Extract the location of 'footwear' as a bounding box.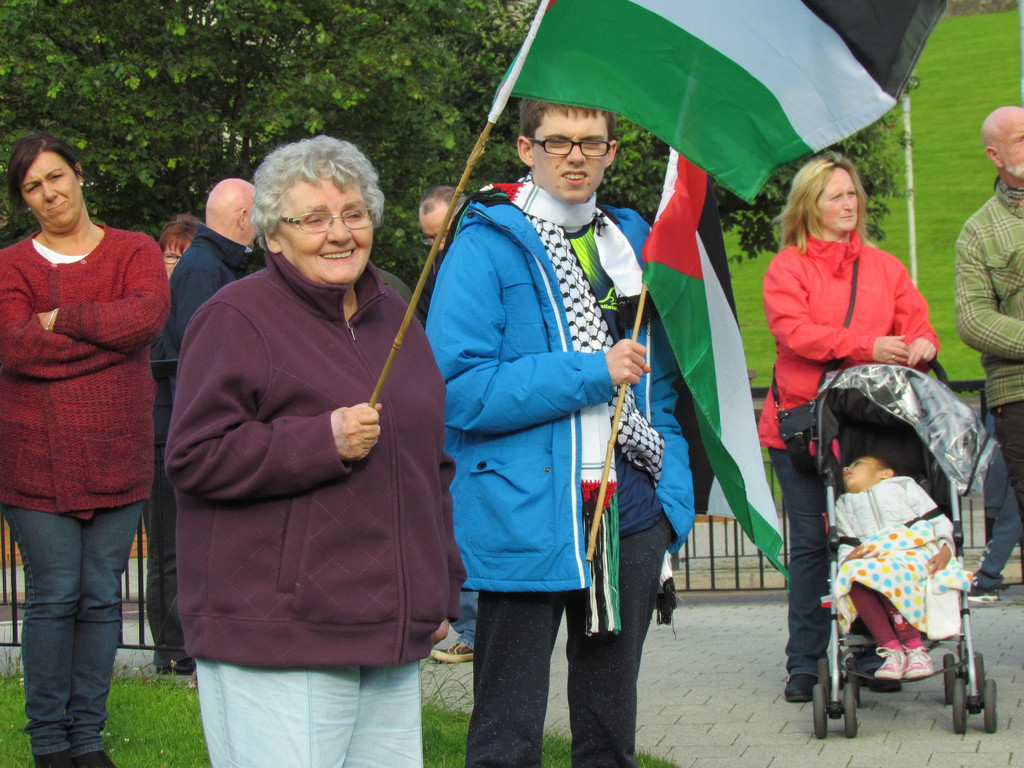
region(966, 572, 1004, 602).
